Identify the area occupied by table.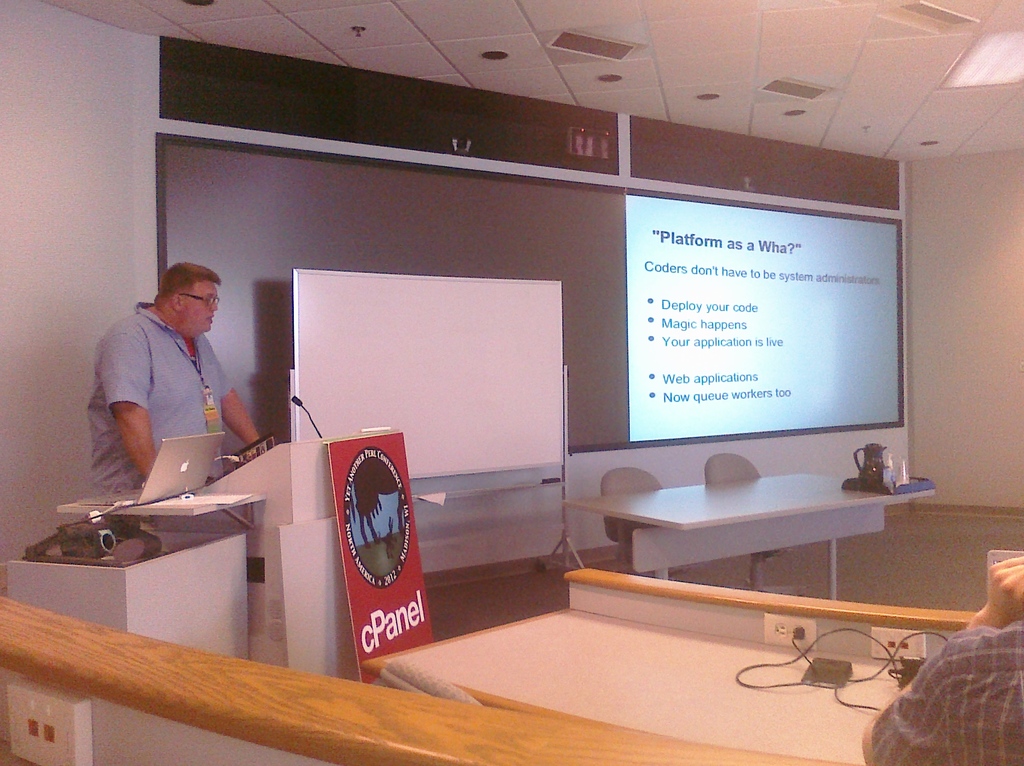
Area: region(543, 463, 971, 643).
